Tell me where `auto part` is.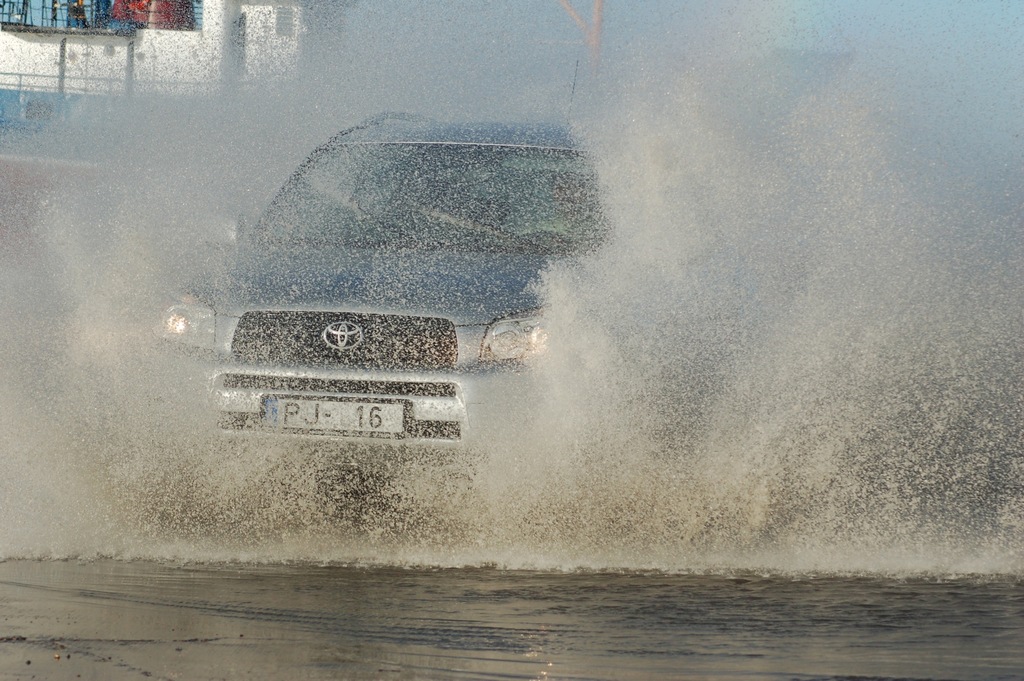
`auto part` is at locate(200, 374, 465, 454).
